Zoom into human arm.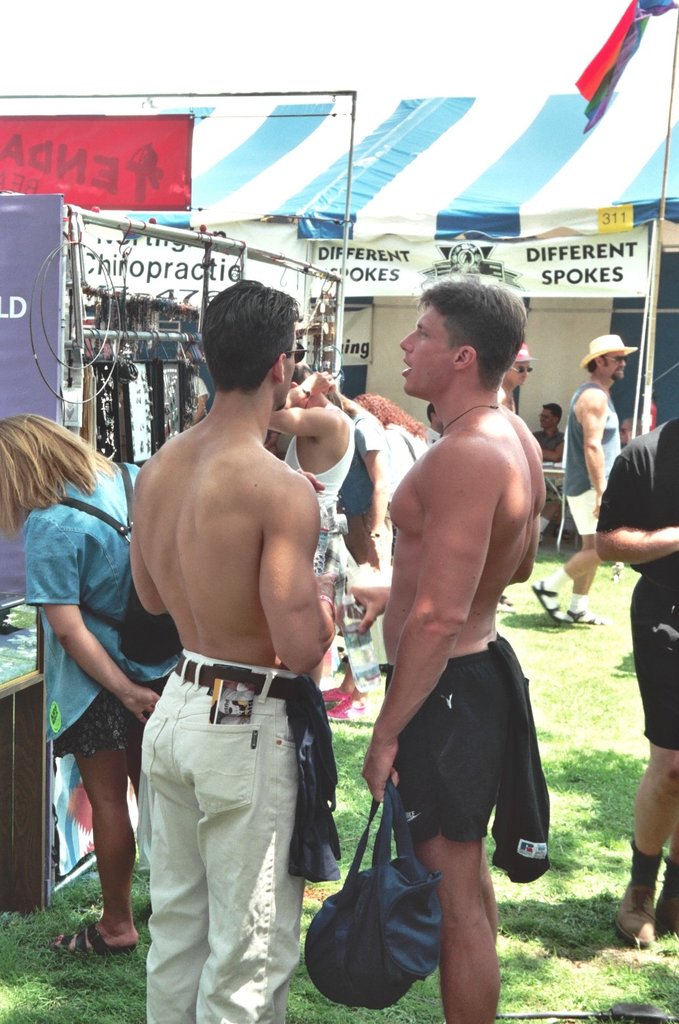
Zoom target: pyautogui.locateOnScreen(22, 512, 170, 724).
